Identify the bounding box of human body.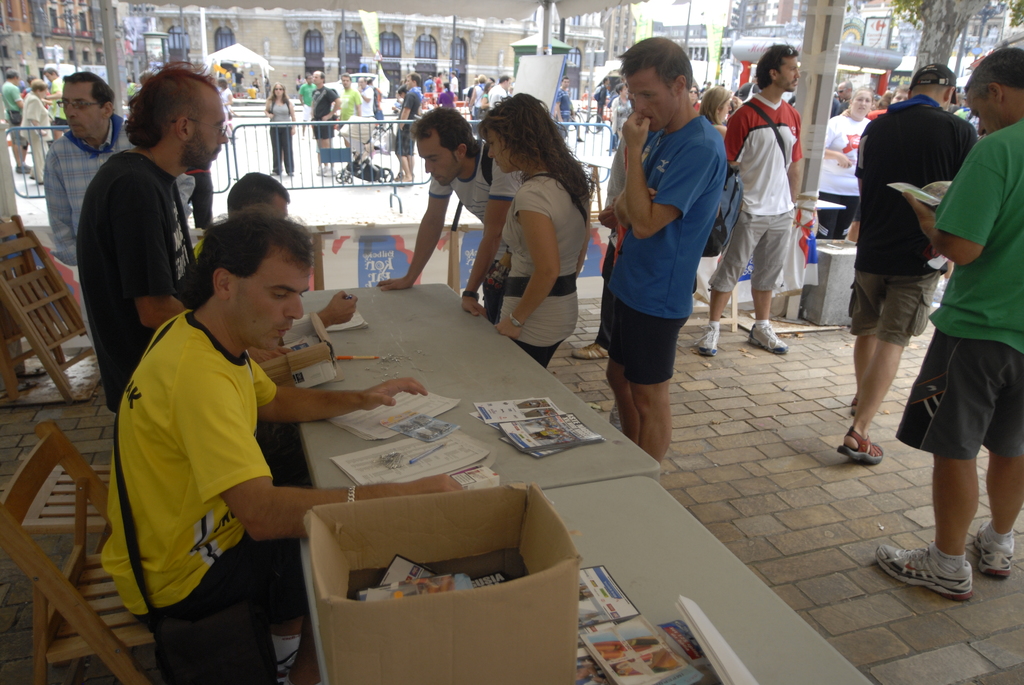
pyautogui.locateOnScreen(12, 93, 54, 187).
